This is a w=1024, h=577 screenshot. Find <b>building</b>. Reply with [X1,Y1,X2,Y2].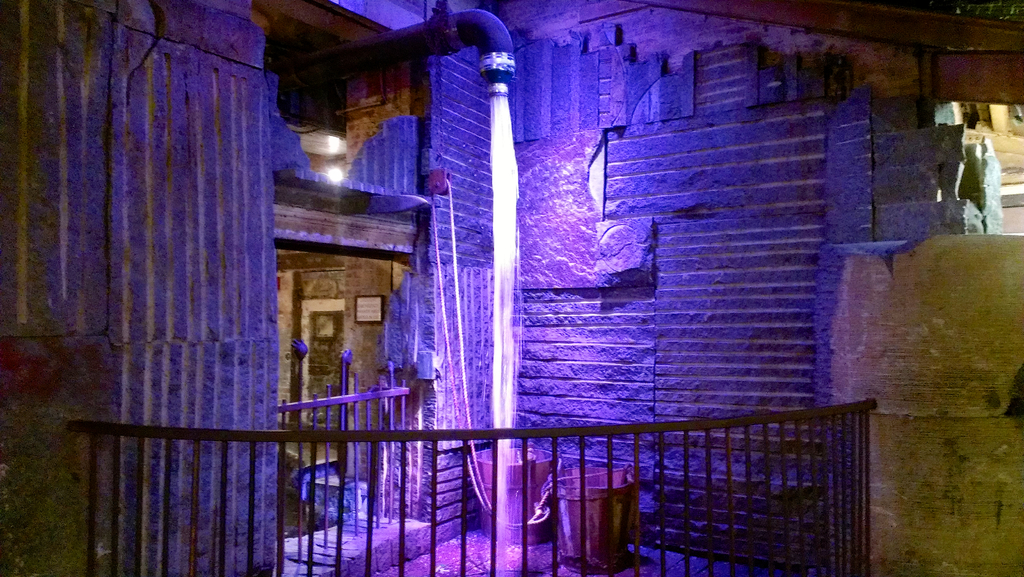
[0,0,1023,576].
